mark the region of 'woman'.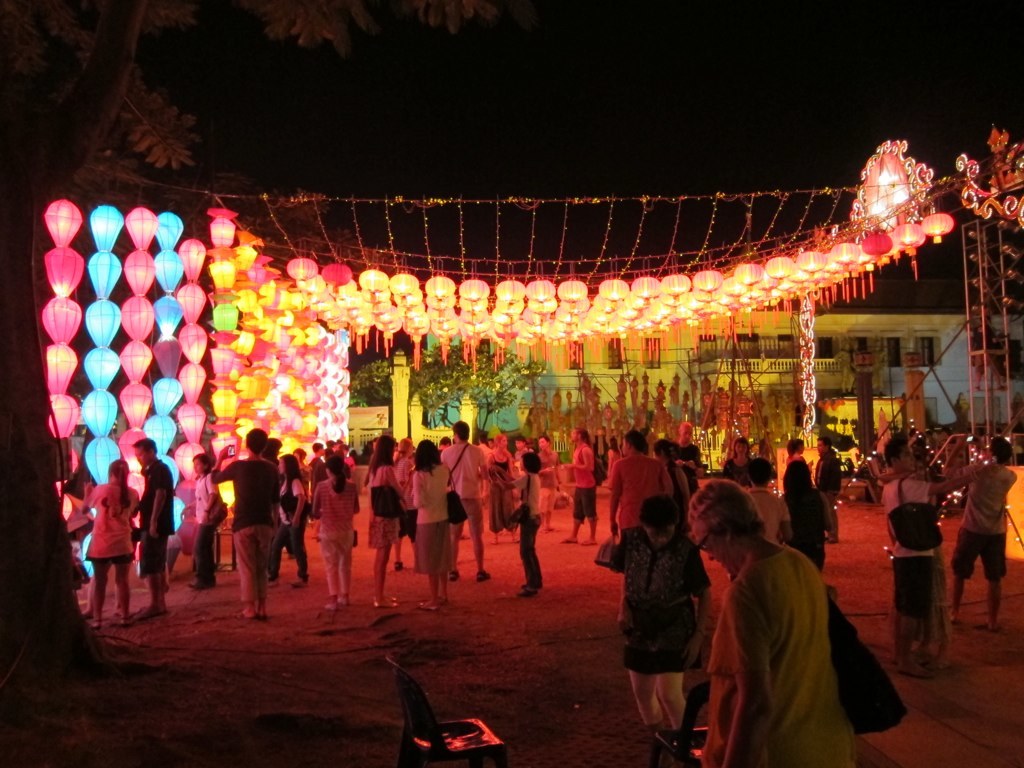
Region: pyautogui.locateOnScreen(698, 476, 855, 767).
